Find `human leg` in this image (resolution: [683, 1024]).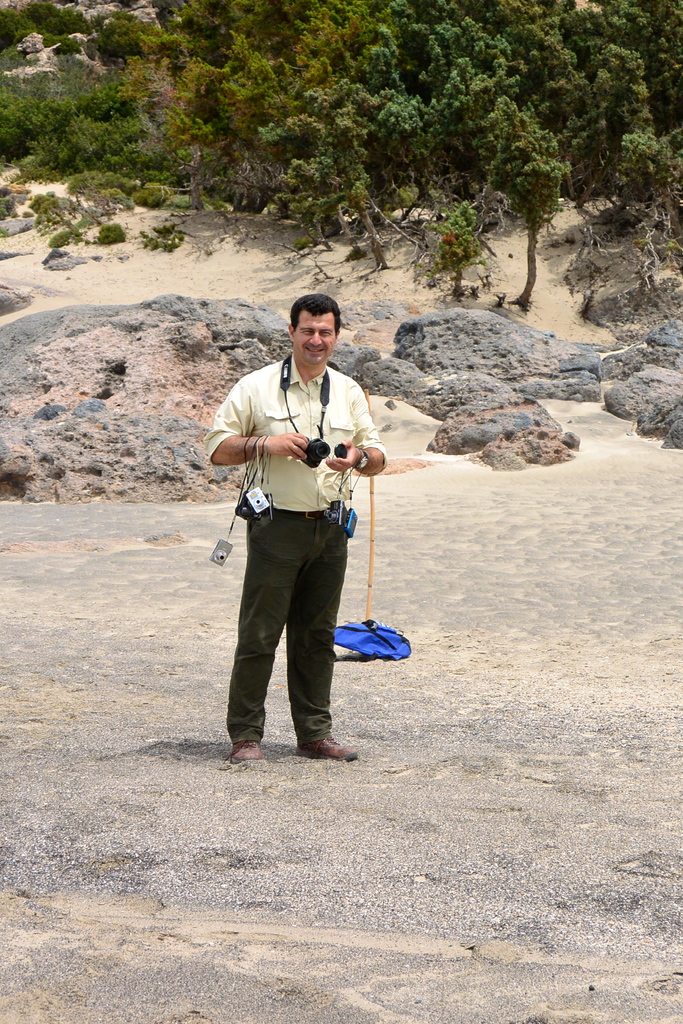
<region>227, 501, 300, 760</region>.
